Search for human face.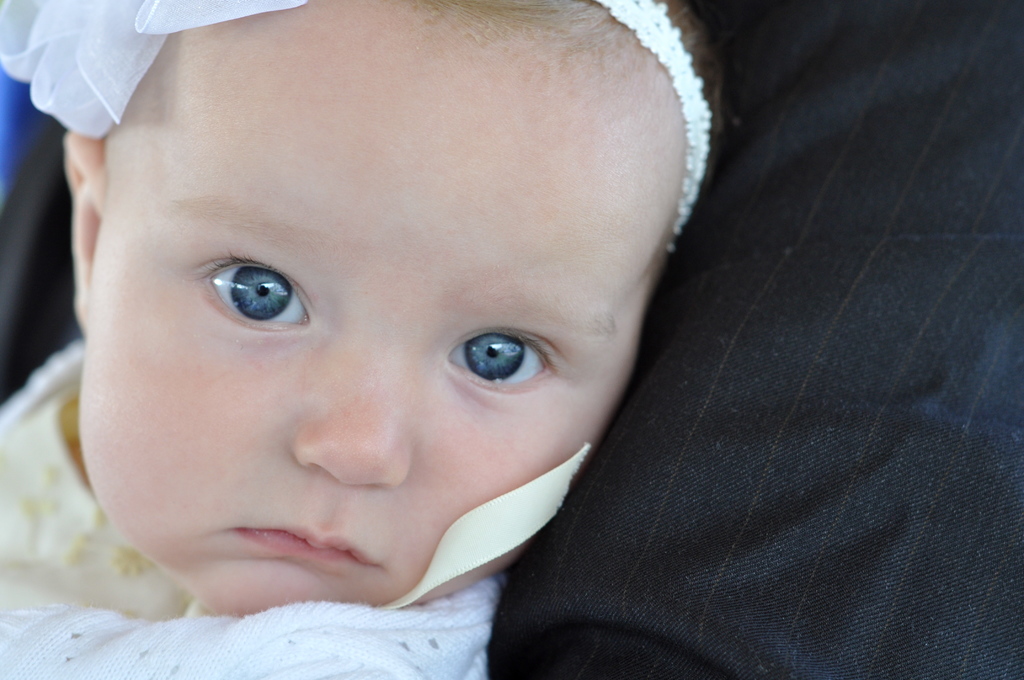
Found at bbox(79, 0, 666, 619).
